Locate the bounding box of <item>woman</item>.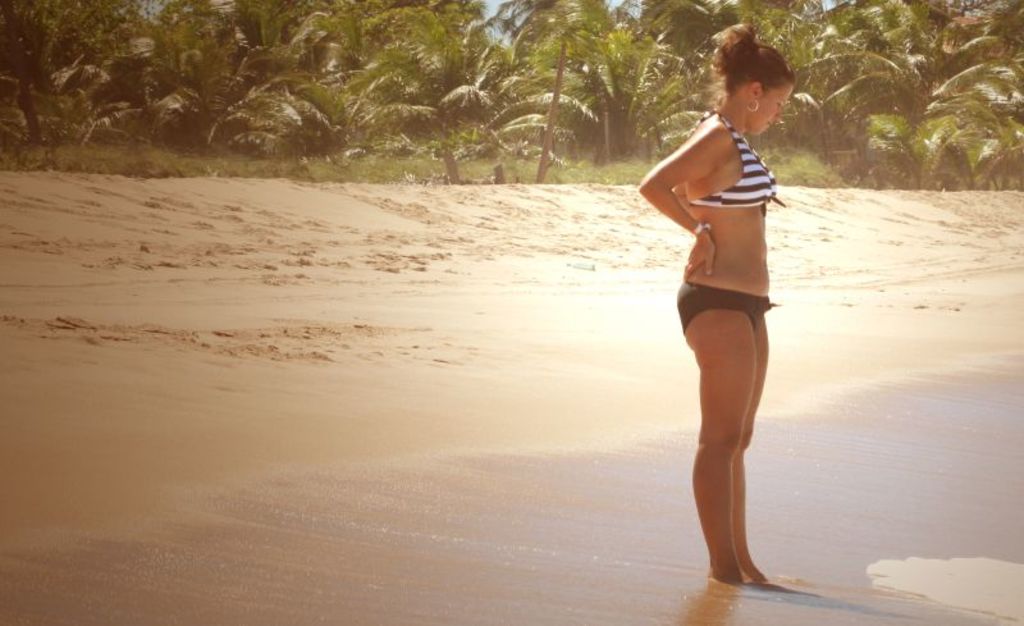
Bounding box: bbox(645, 44, 814, 580).
